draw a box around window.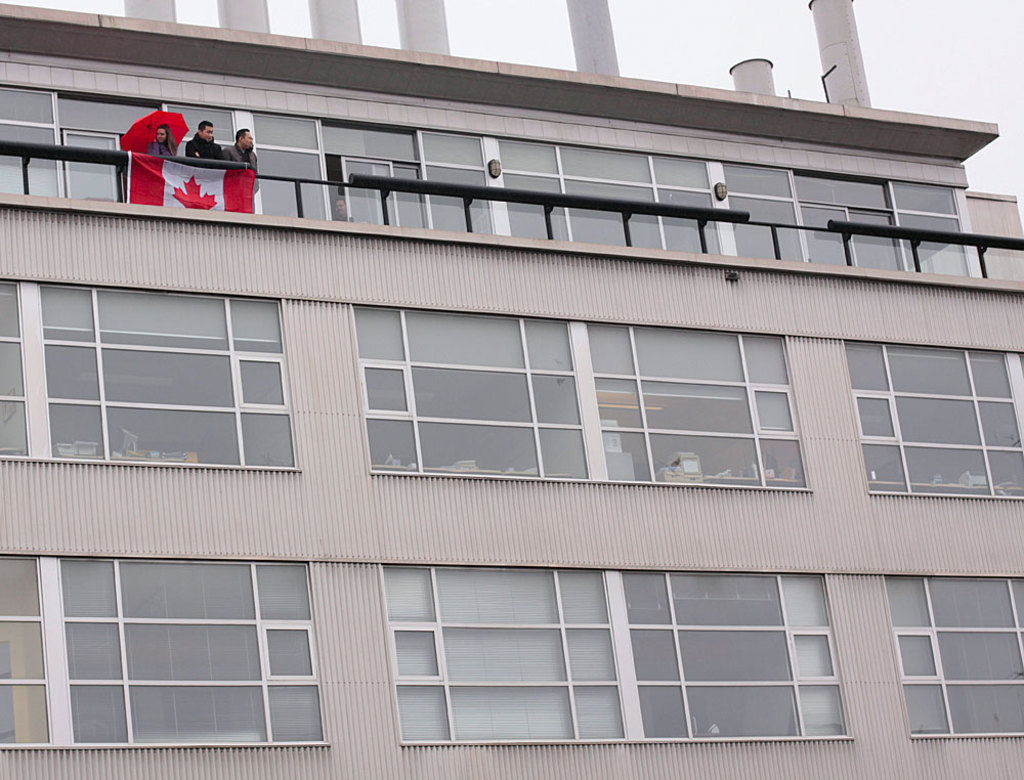
(left=72, top=567, right=351, bottom=731).
